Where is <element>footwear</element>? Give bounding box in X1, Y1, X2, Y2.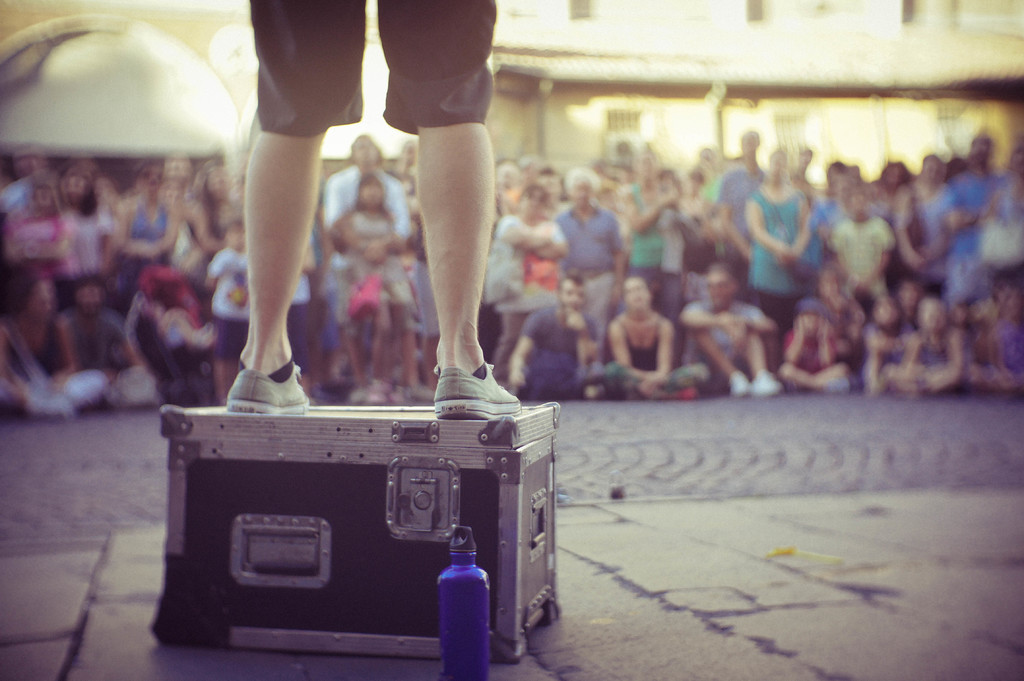
31, 387, 77, 417.
